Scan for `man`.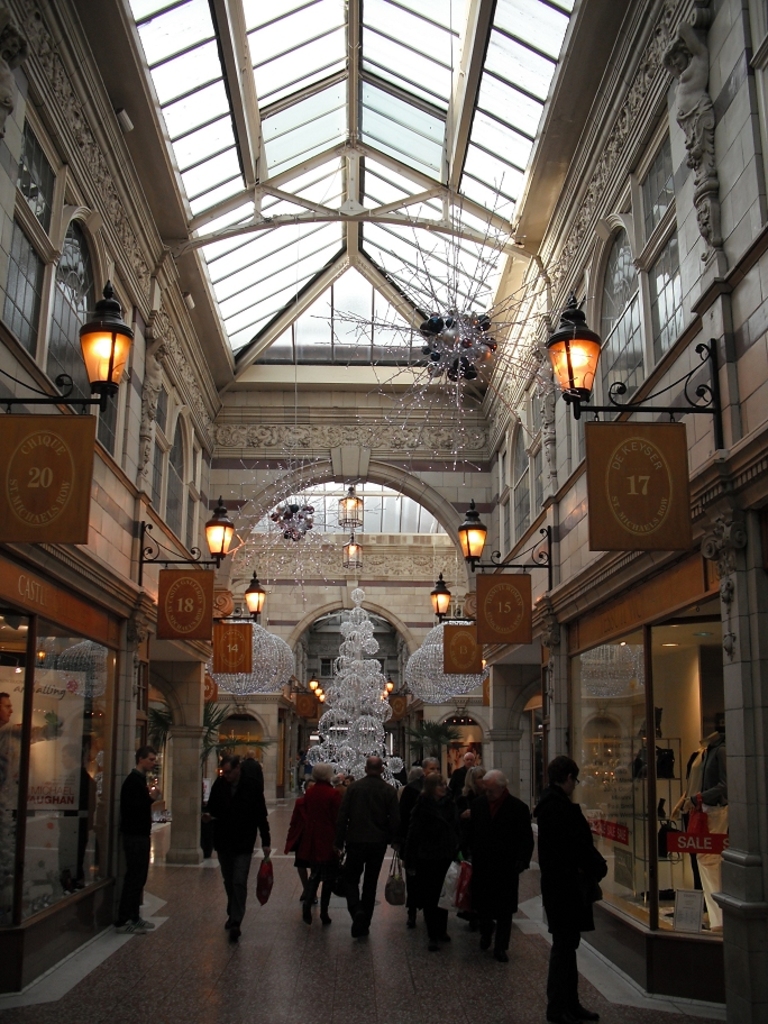
Scan result: bbox(419, 755, 442, 775).
